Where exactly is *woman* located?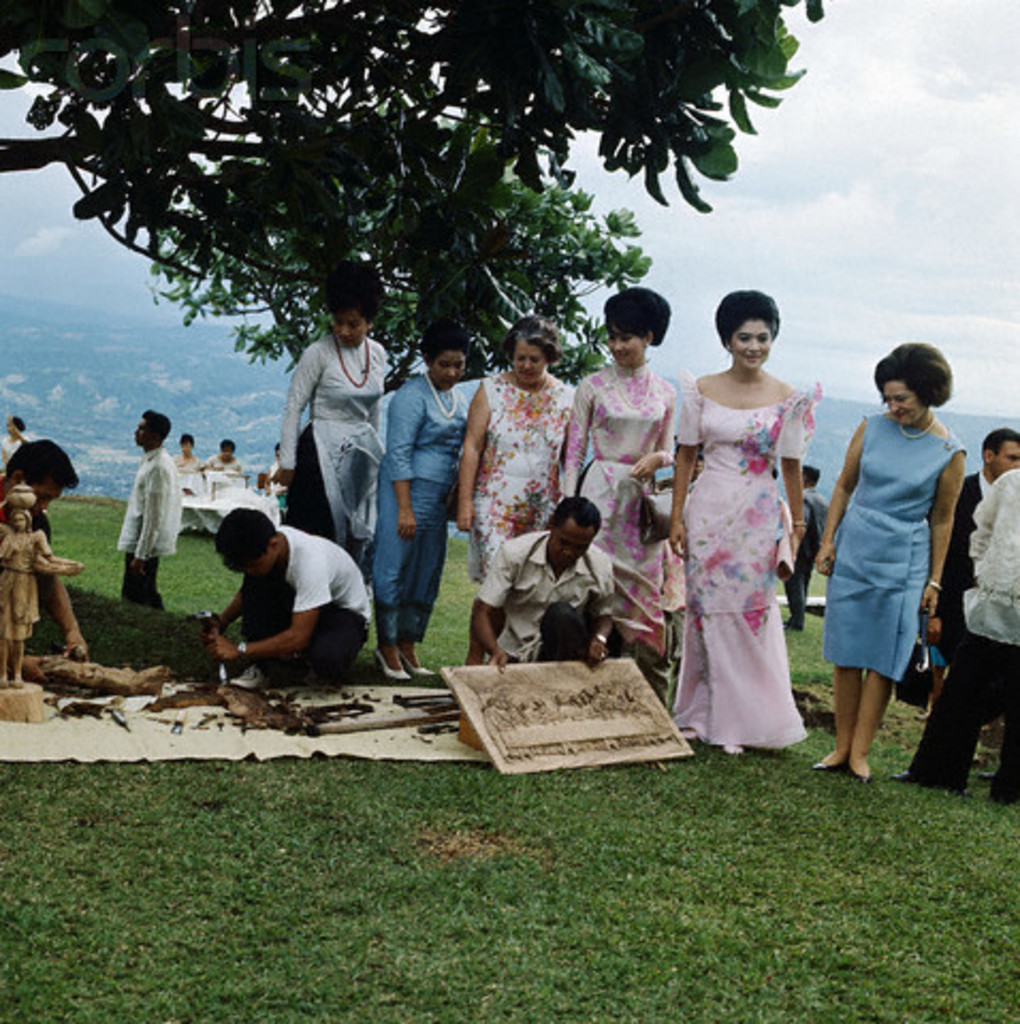
Its bounding box is bbox(664, 286, 832, 757).
